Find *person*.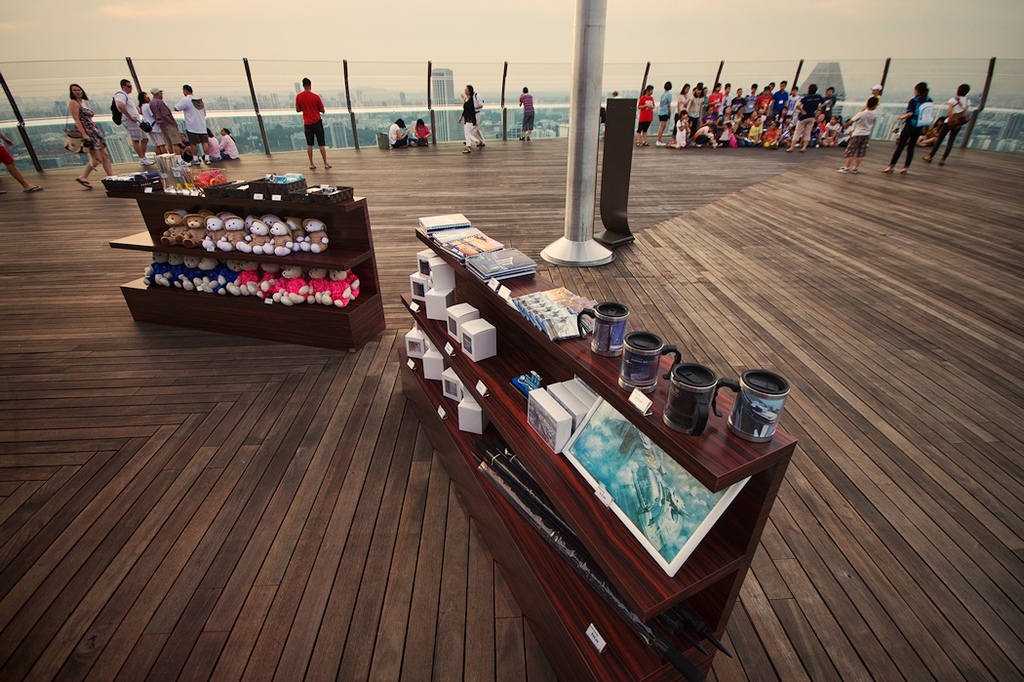
789:79:832:157.
